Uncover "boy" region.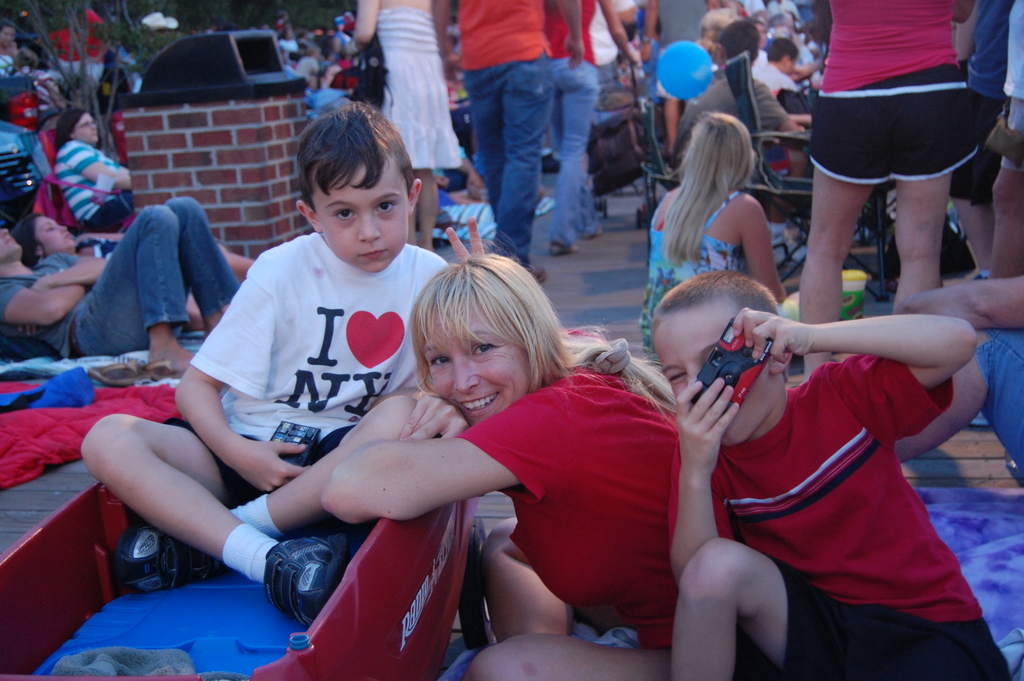
Uncovered: Rect(73, 97, 501, 628).
